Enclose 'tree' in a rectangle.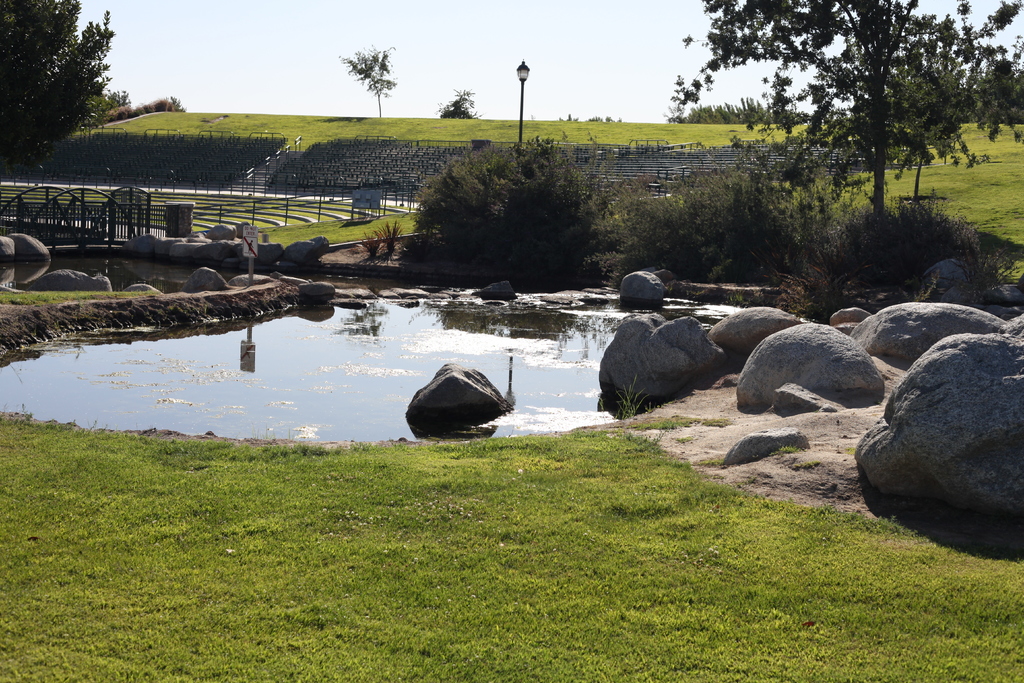
box=[6, 3, 118, 157].
